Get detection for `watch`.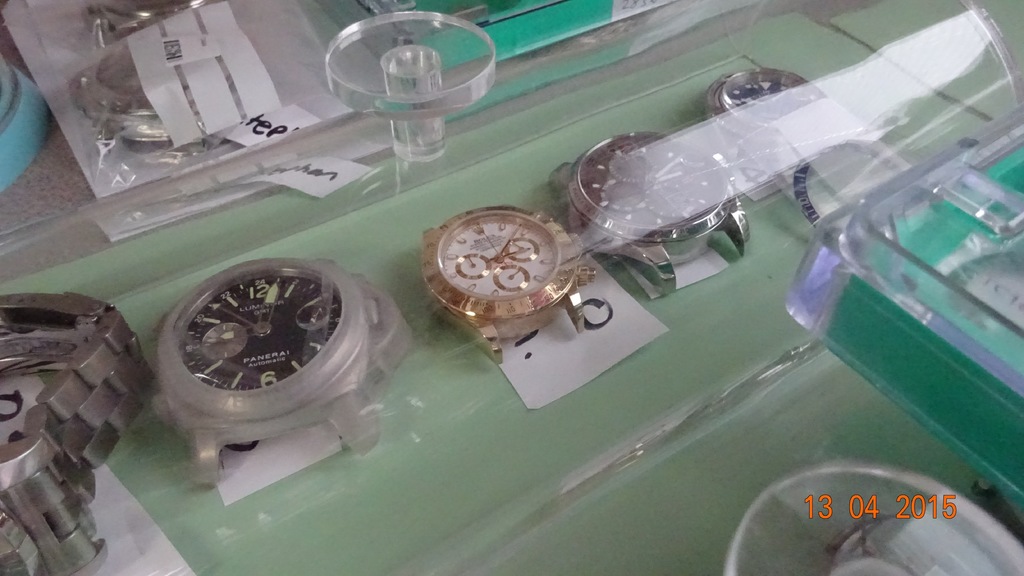
Detection: bbox=(147, 264, 417, 482).
